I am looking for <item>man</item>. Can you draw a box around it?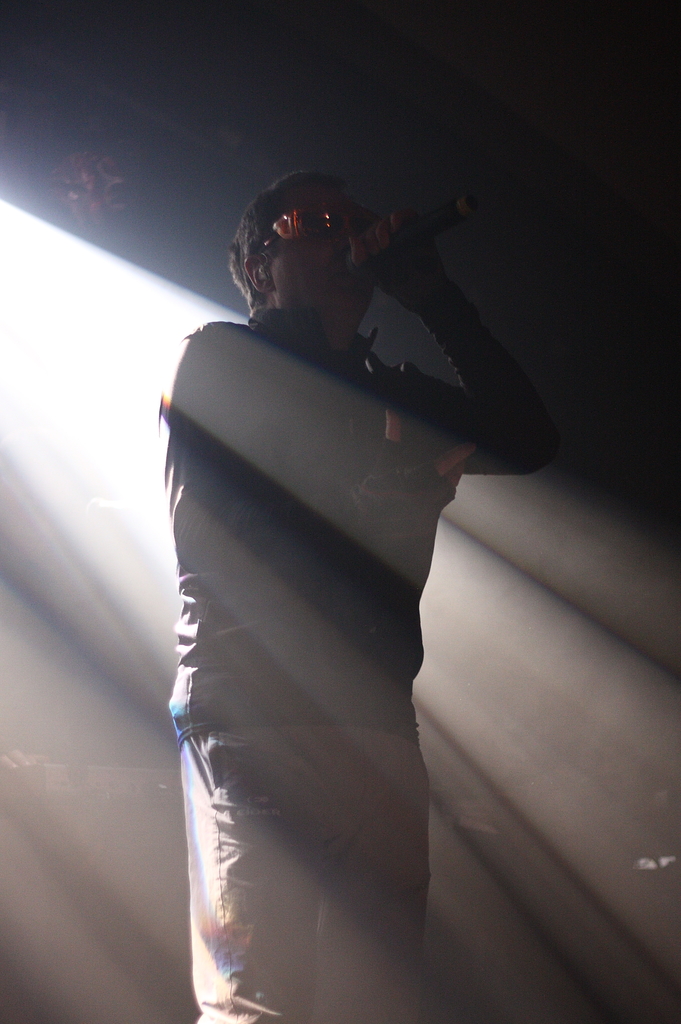
Sure, the bounding box is BBox(168, 175, 556, 1023).
